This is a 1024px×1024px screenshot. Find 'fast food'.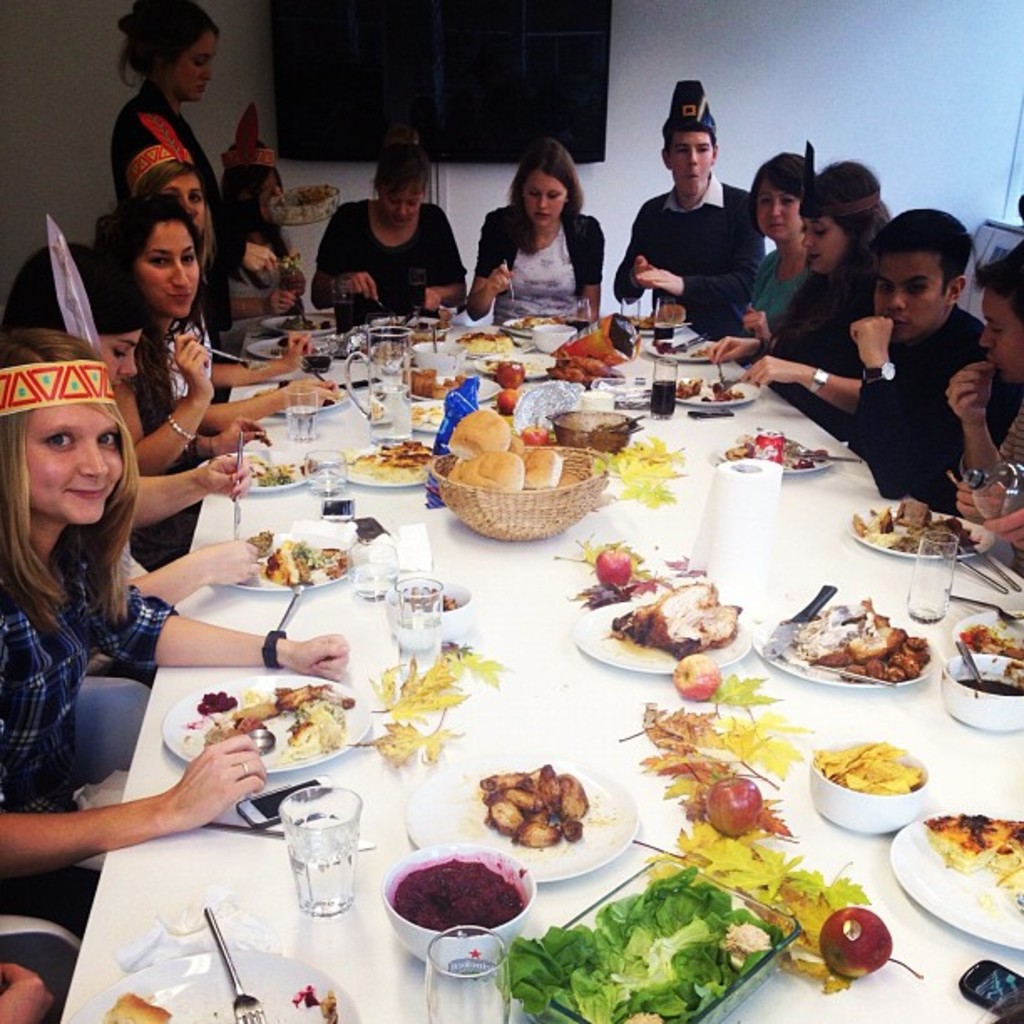
Bounding box: <bbox>813, 745, 925, 800</bbox>.
